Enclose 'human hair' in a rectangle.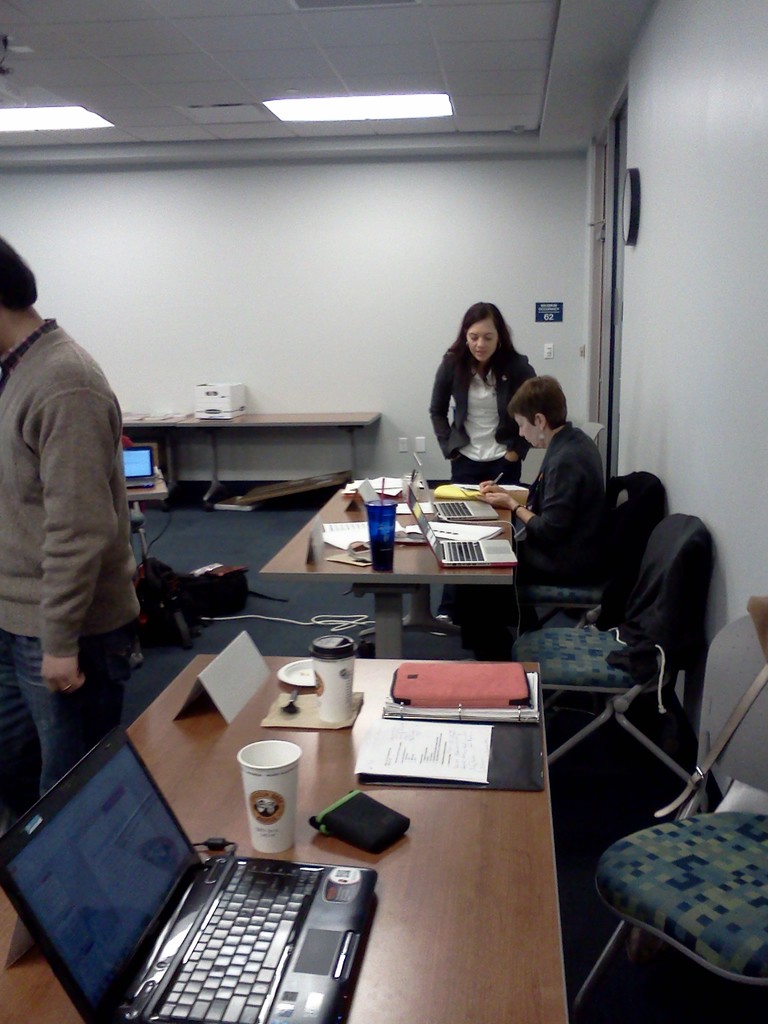
bbox(513, 372, 568, 423).
